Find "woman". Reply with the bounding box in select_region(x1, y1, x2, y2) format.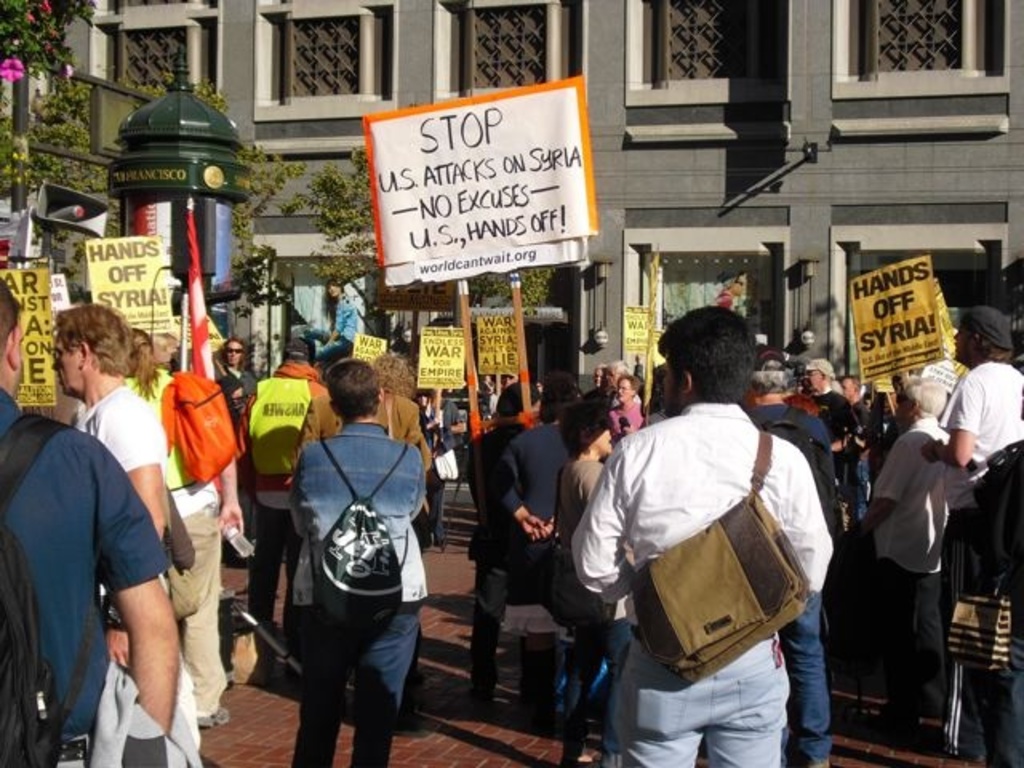
select_region(262, 357, 427, 766).
